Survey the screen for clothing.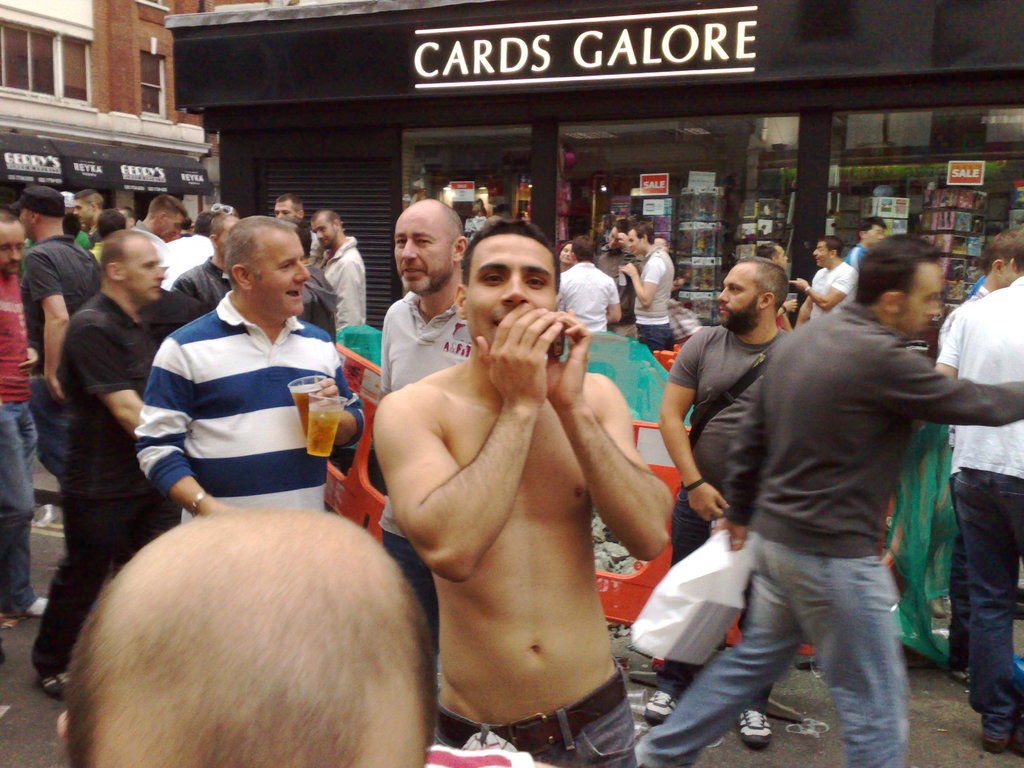
Survey found: <box>630,305,1023,767</box>.
